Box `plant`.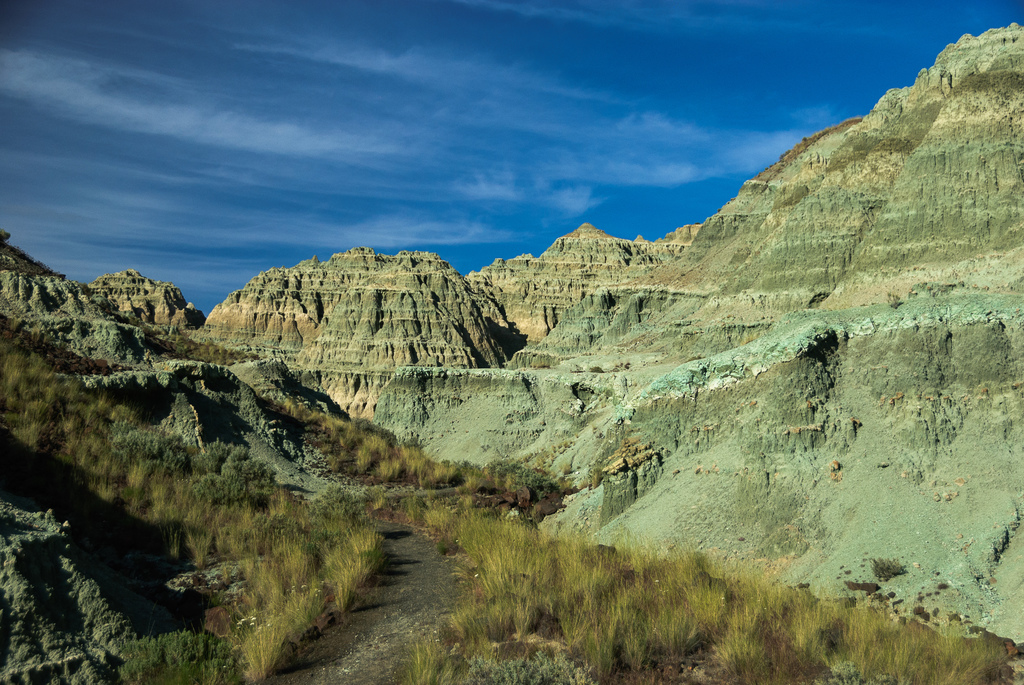
bbox=(8, 316, 22, 331).
